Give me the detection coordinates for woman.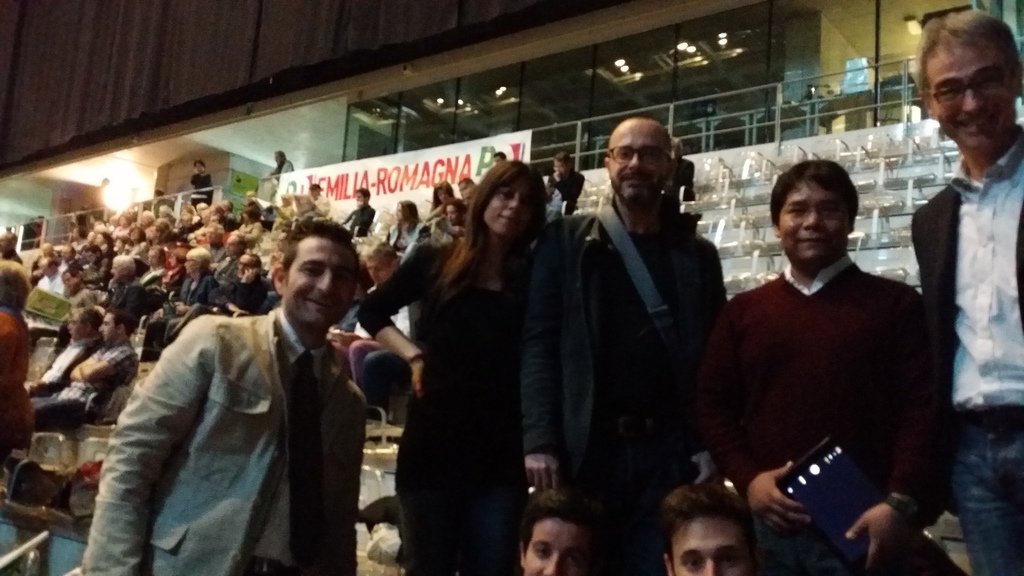
[left=189, top=159, right=211, bottom=206].
